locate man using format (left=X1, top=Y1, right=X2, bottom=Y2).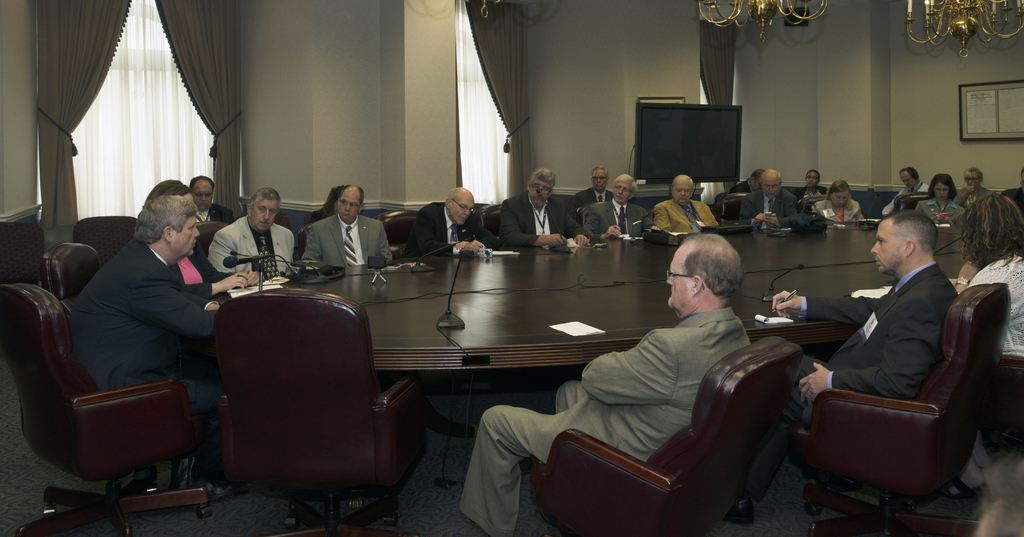
(left=454, top=230, right=761, bottom=527).
